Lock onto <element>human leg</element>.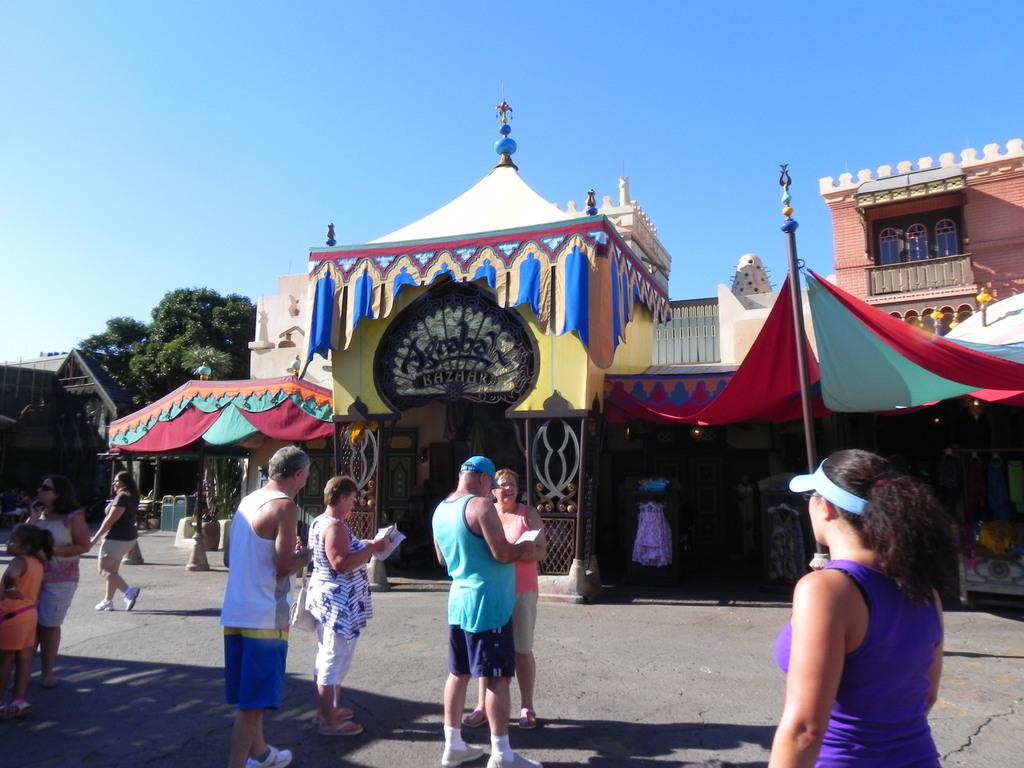
Locked: x1=320 y1=591 x2=360 y2=746.
